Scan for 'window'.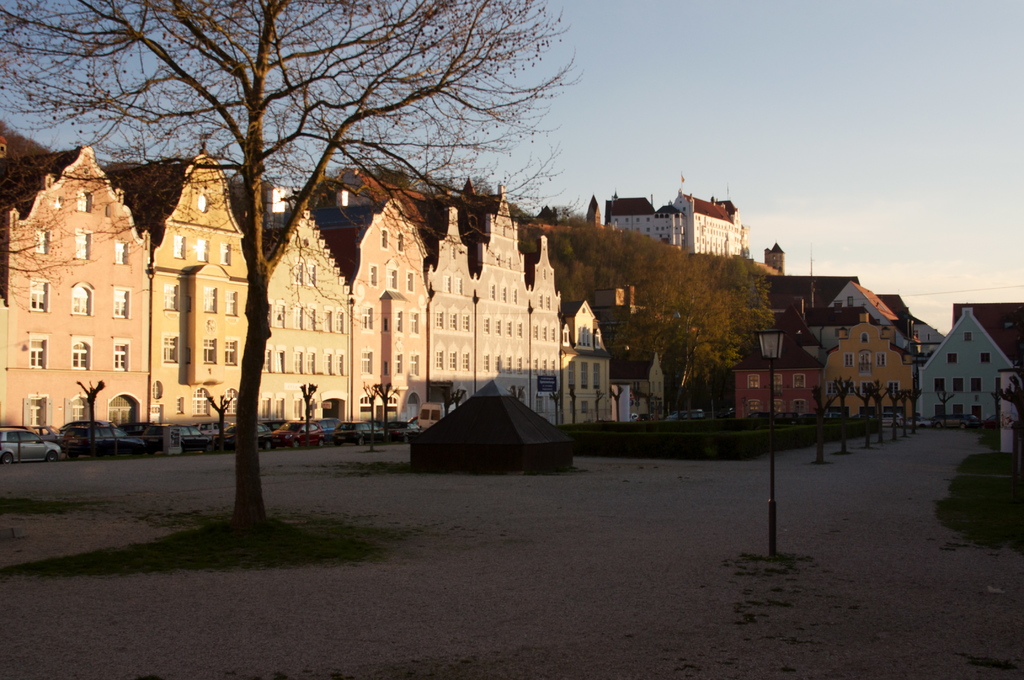
Scan result: 858:380:874:398.
